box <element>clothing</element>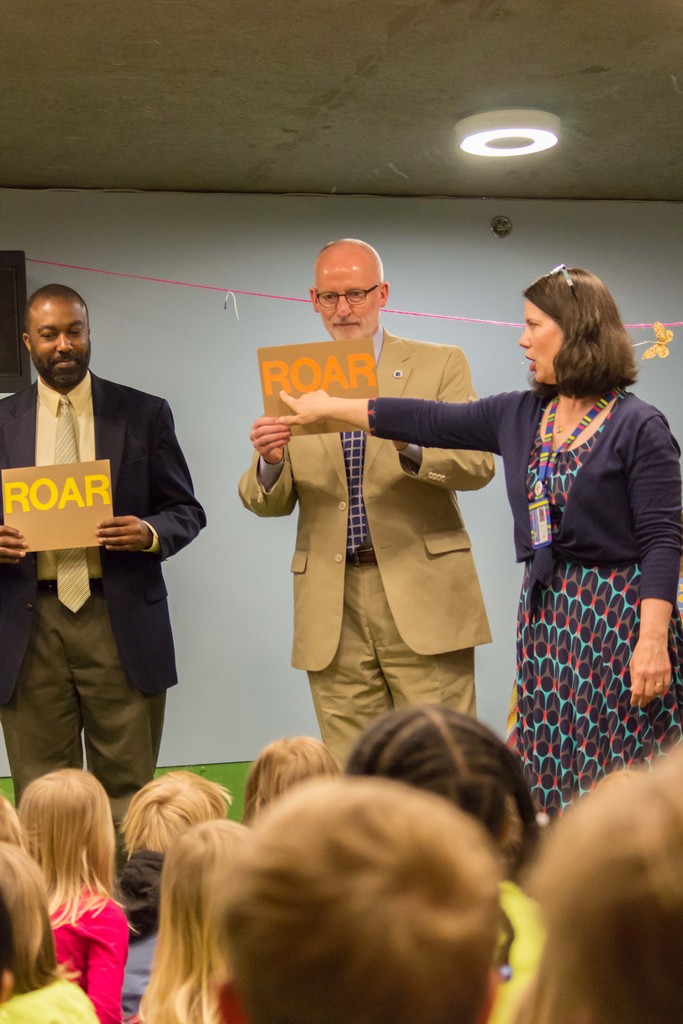
select_region(49, 883, 143, 1023)
